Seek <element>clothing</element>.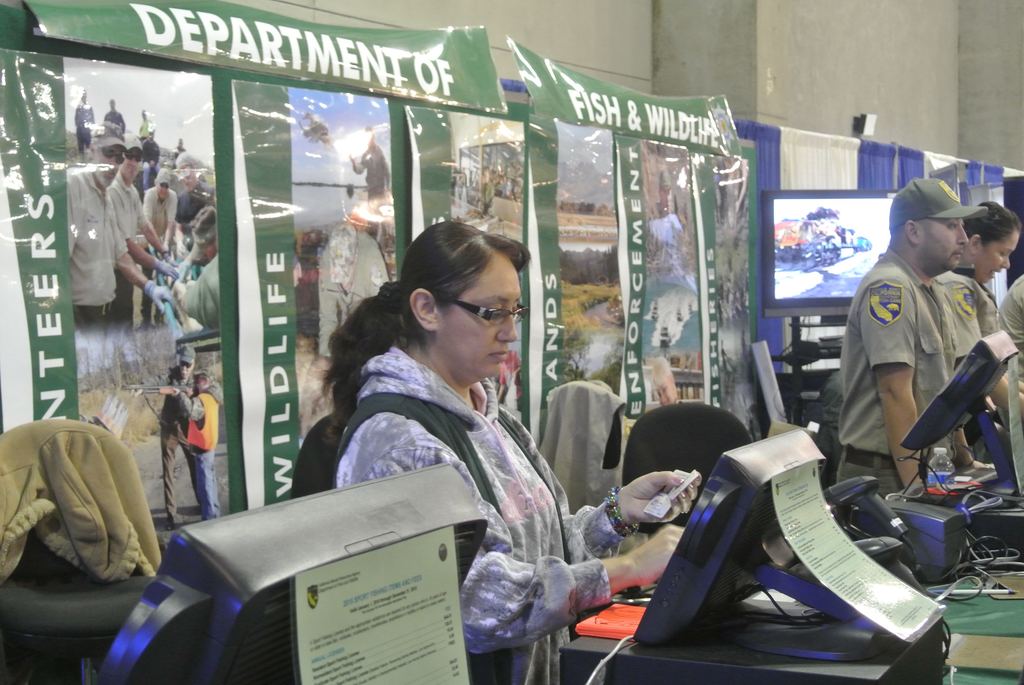
Rect(174, 177, 211, 226).
